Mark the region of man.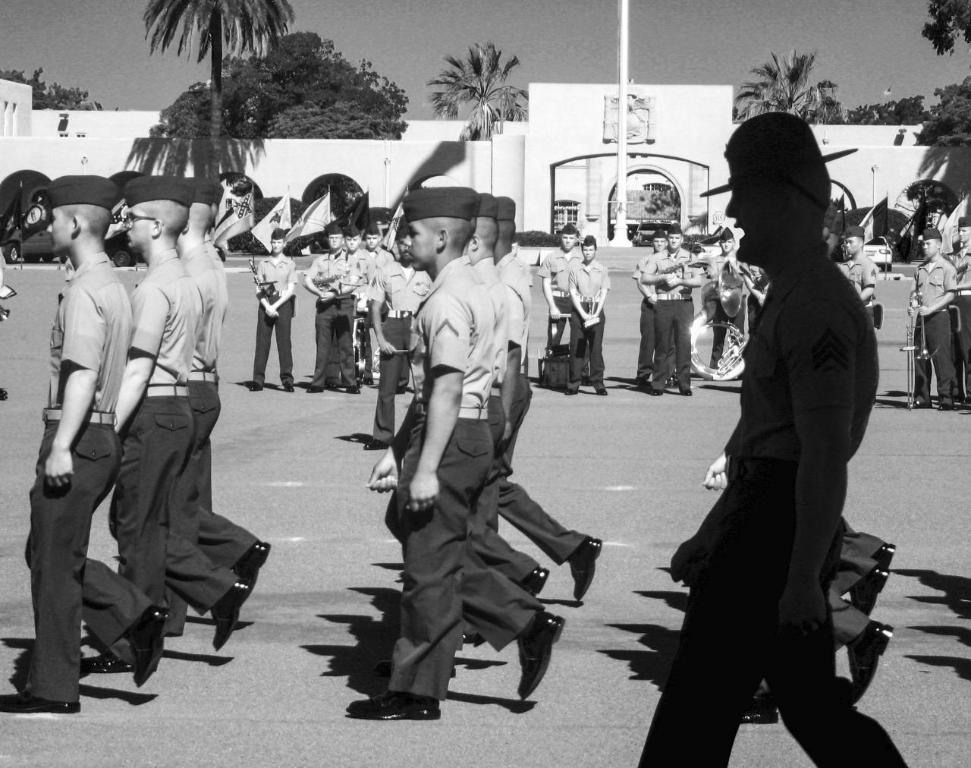
Region: {"left": 536, "top": 224, "right": 582, "bottom": 357}.
